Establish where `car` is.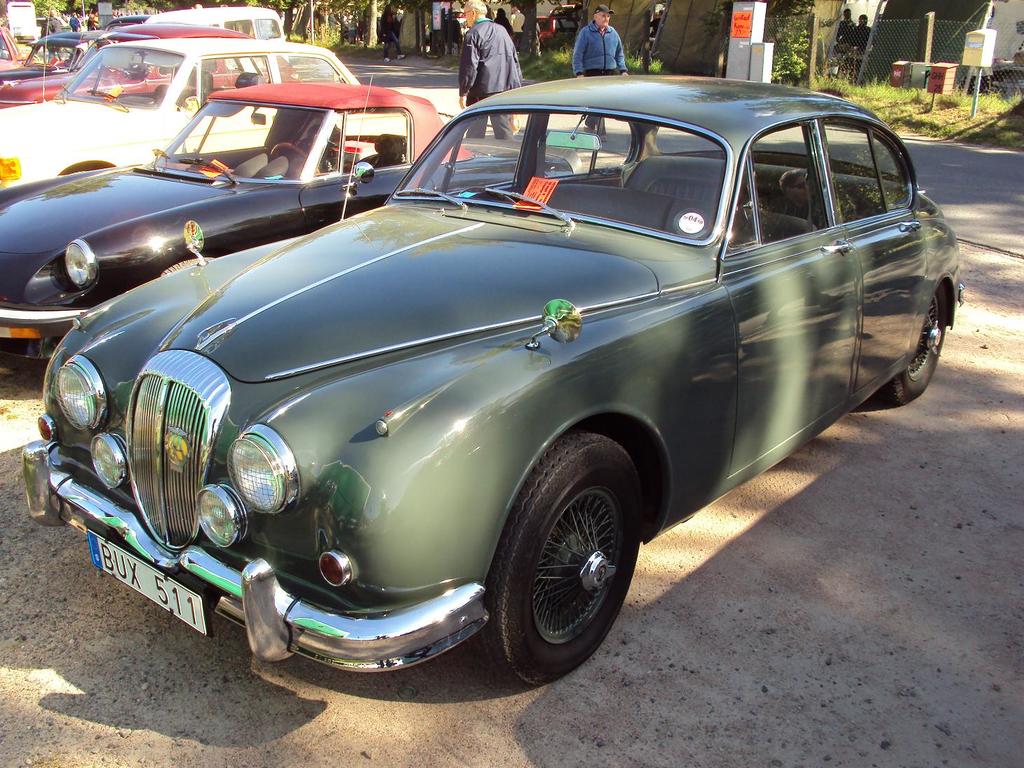
Established at bbox=[0, 76, 573, 371].
